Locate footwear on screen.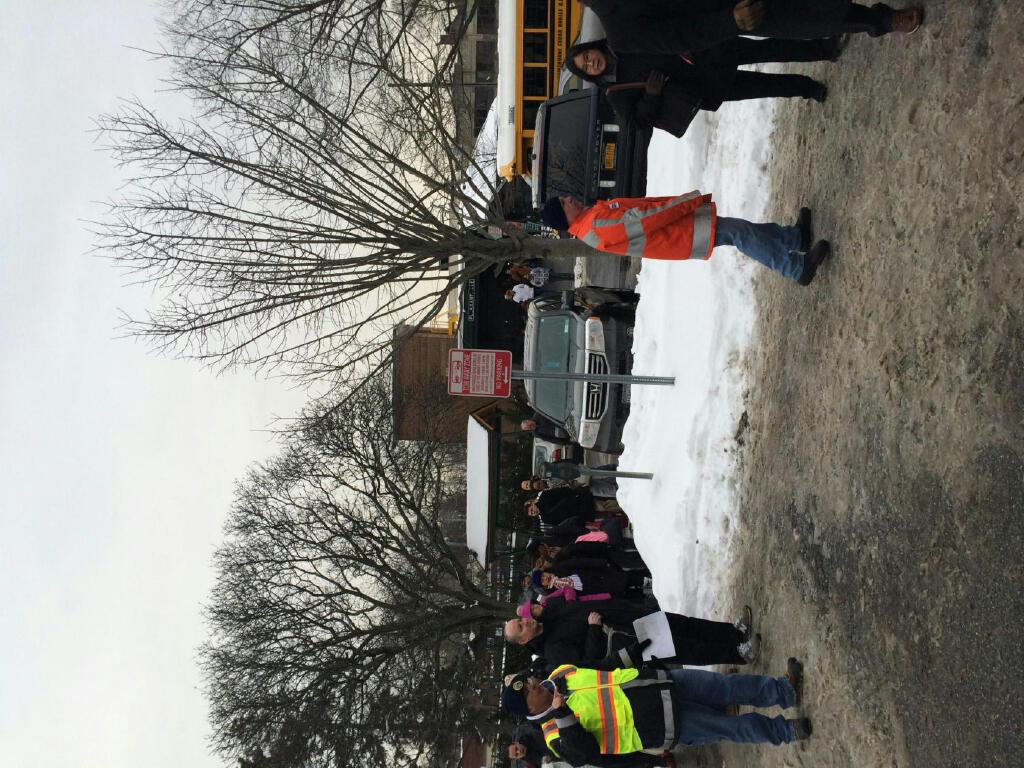
On screen at {"x1": 808, "y1": 76, "x2": 828, "y2": 102}.
